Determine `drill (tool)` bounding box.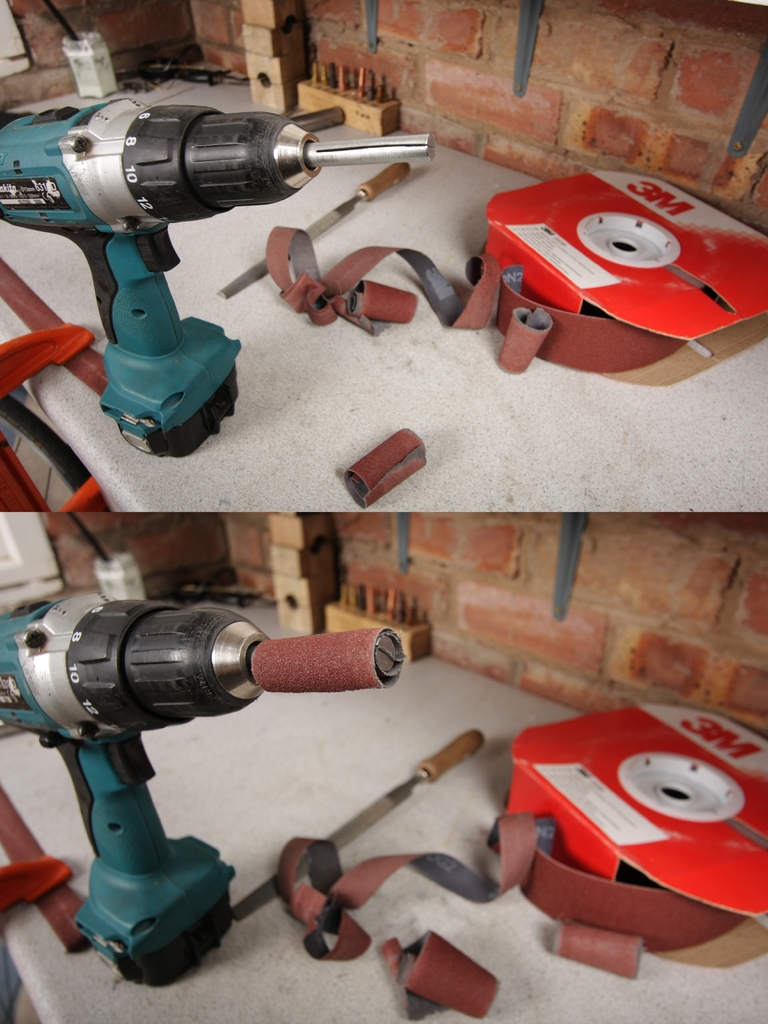
Determined: {"left": 0, "top": 589, "right": 412, "bottom": 993}.
